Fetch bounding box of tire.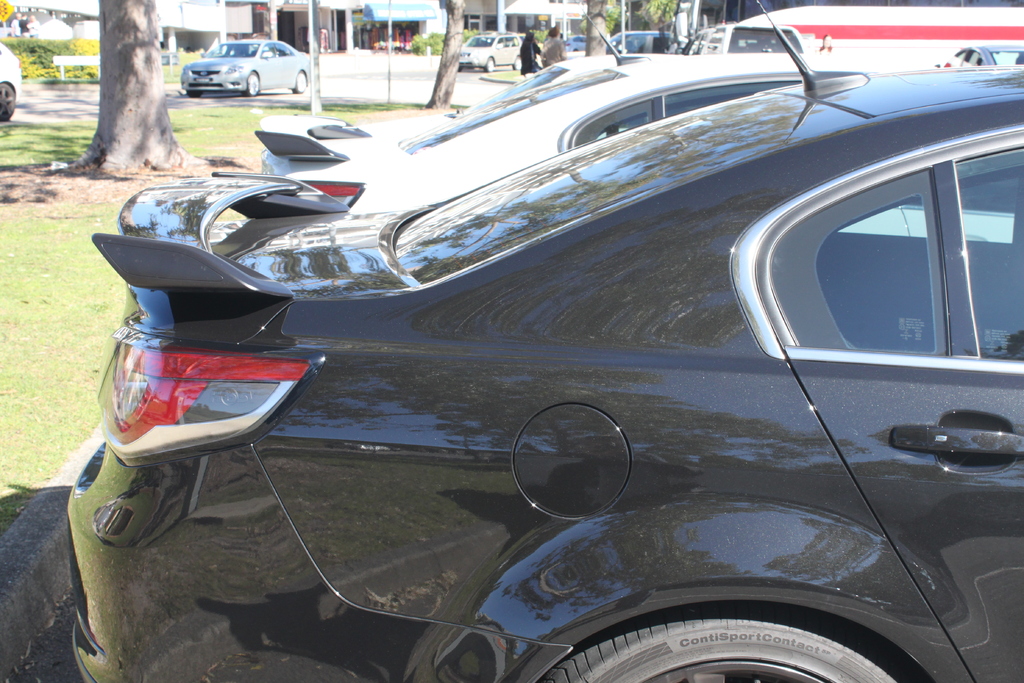
Bbox: pyautogui.locateOnScreen(546, 613, 900, 682).
